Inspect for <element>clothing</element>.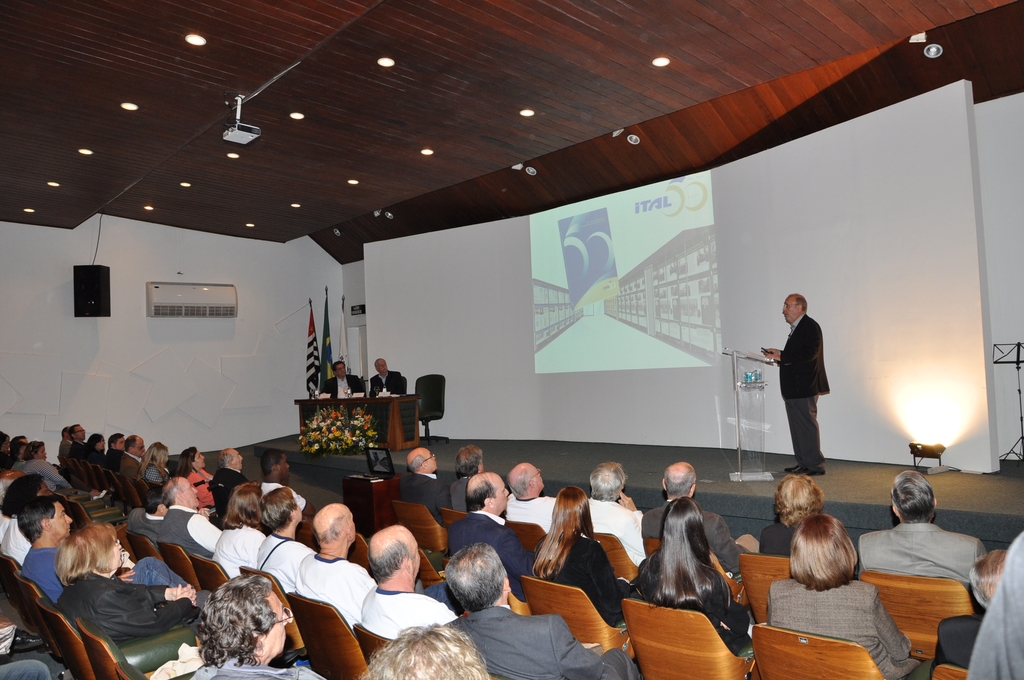
Inspection: <box>860,523,992,578</box>.
